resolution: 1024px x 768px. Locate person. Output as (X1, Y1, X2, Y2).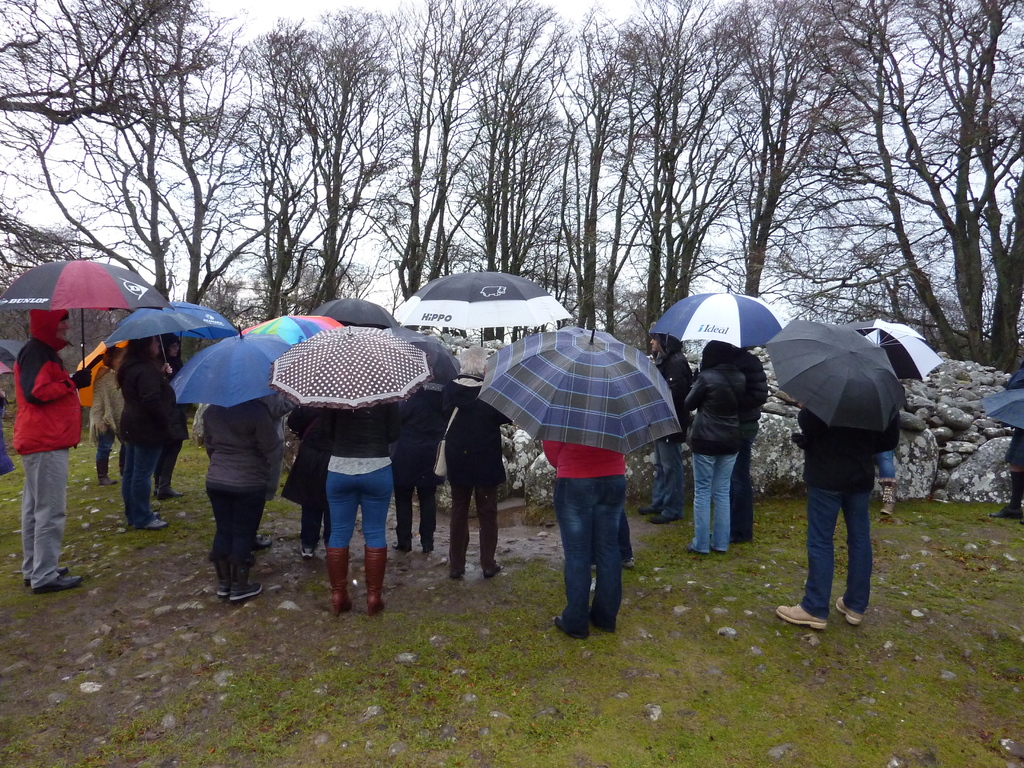
(8, 302, 97, 592).
